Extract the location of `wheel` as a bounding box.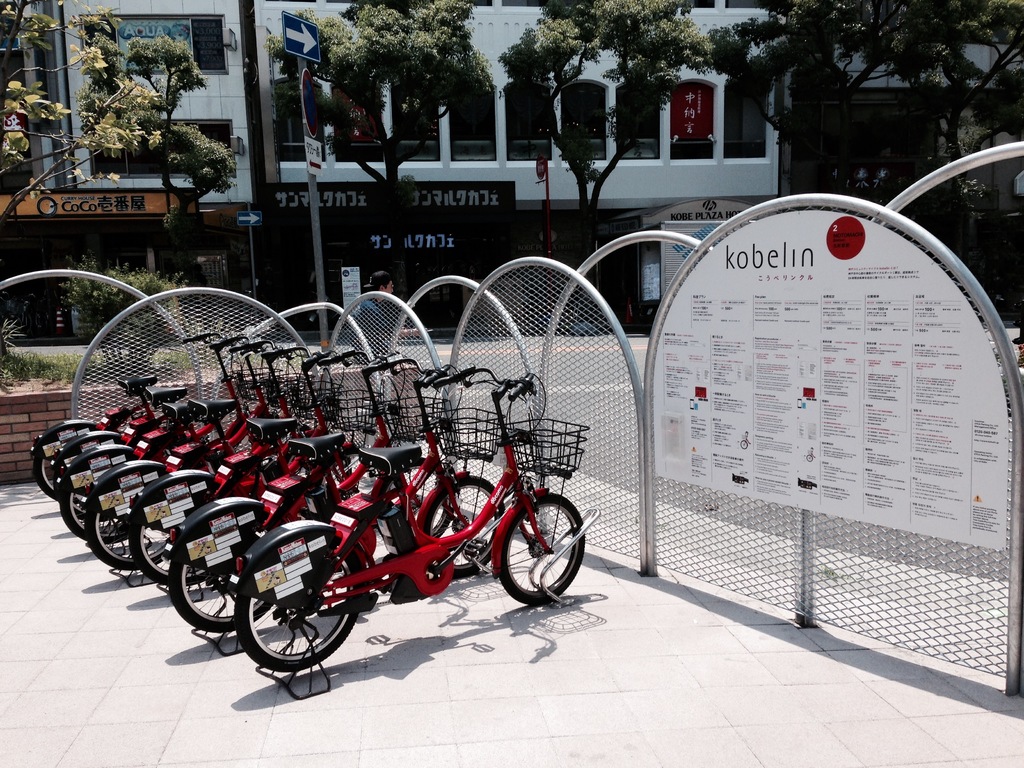
234,538,362,675.
